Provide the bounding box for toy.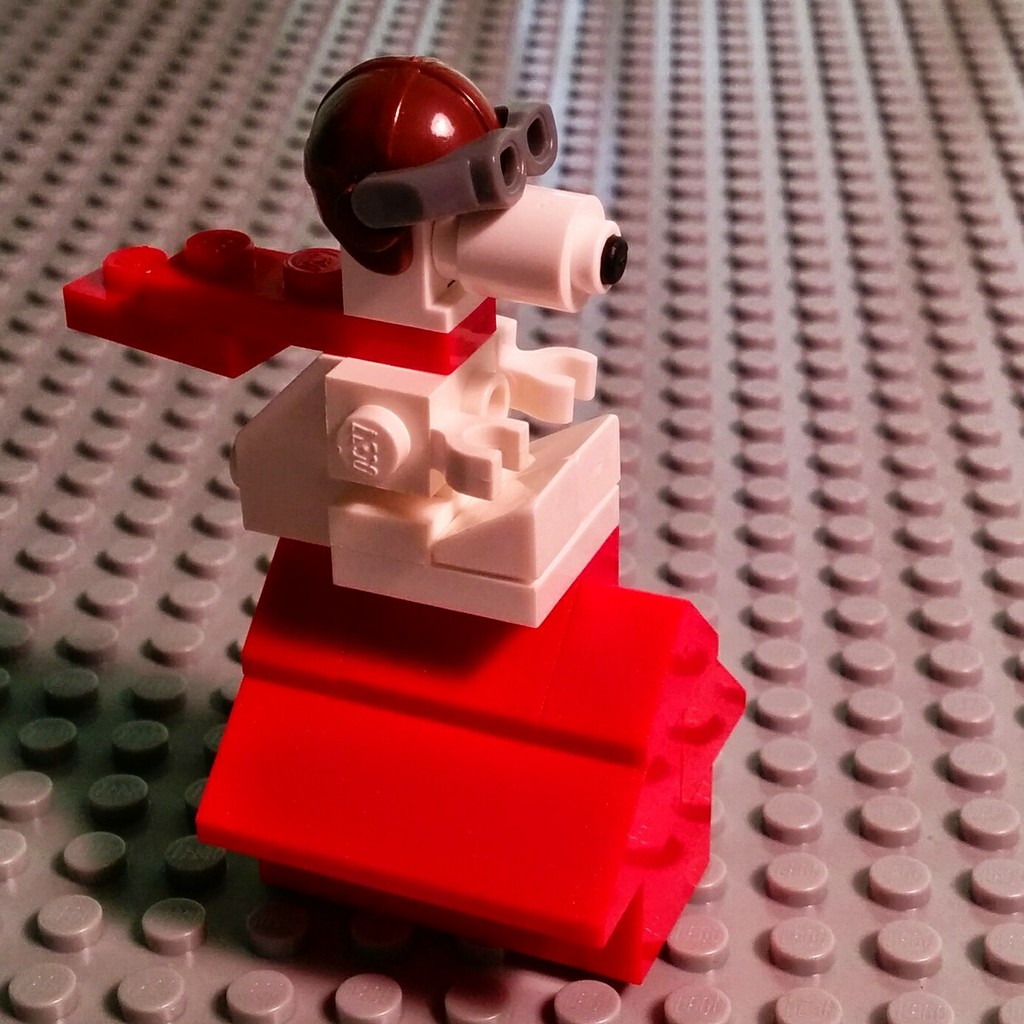
[x1=83, y1=69, x2=757, y2=935].
